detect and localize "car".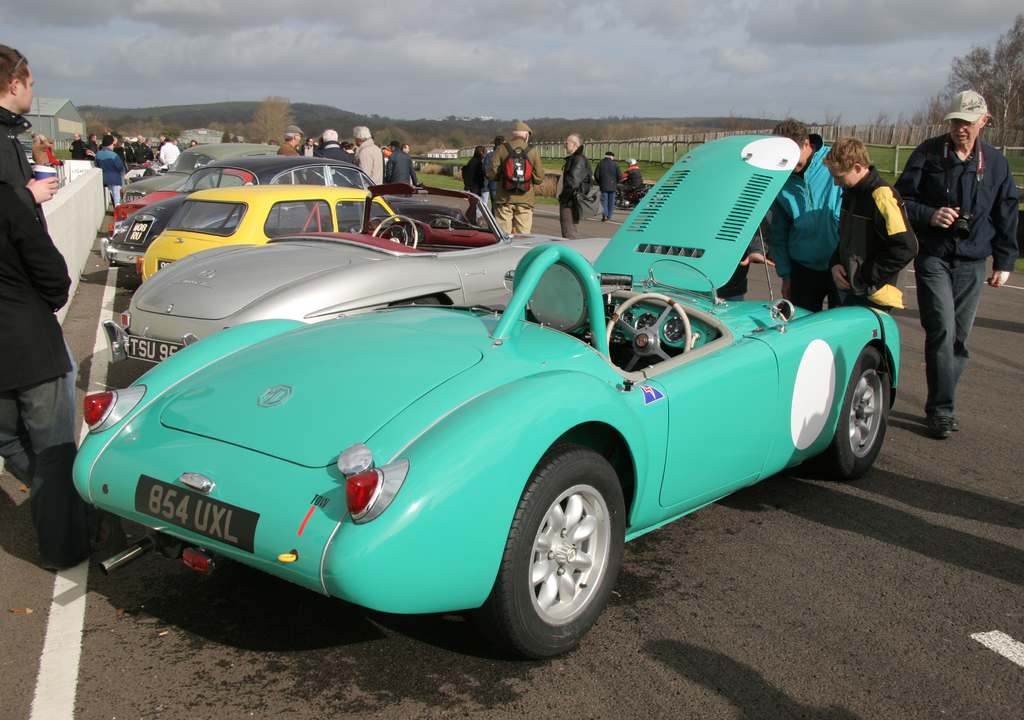
Localized at l=99, t=179, r=614, b=366.
